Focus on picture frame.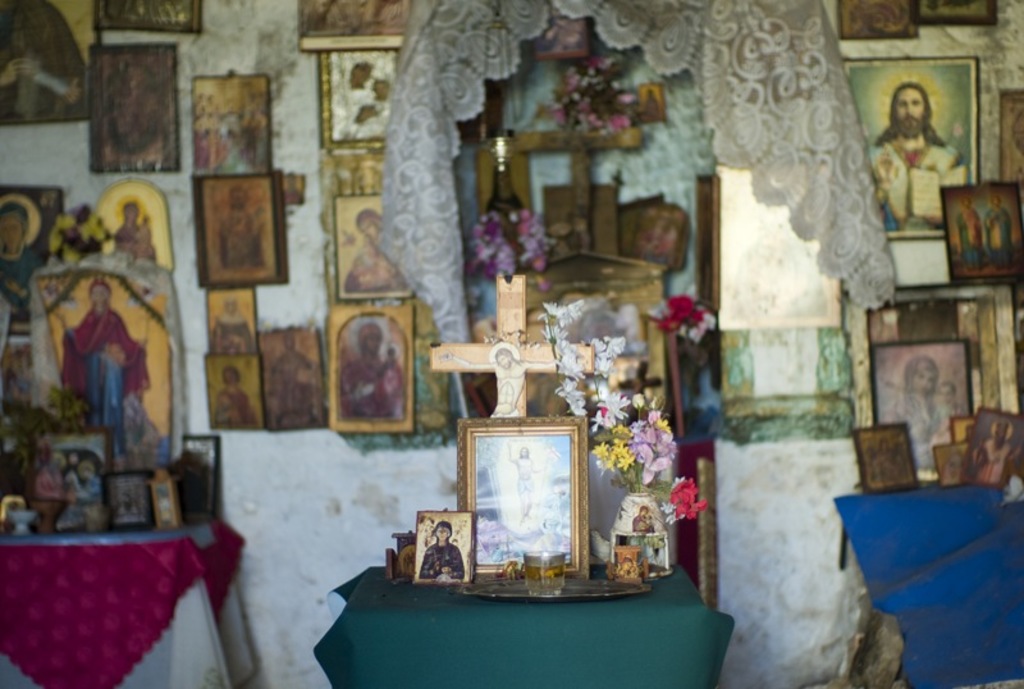
Focused at box(197, 168, 287, 291).
